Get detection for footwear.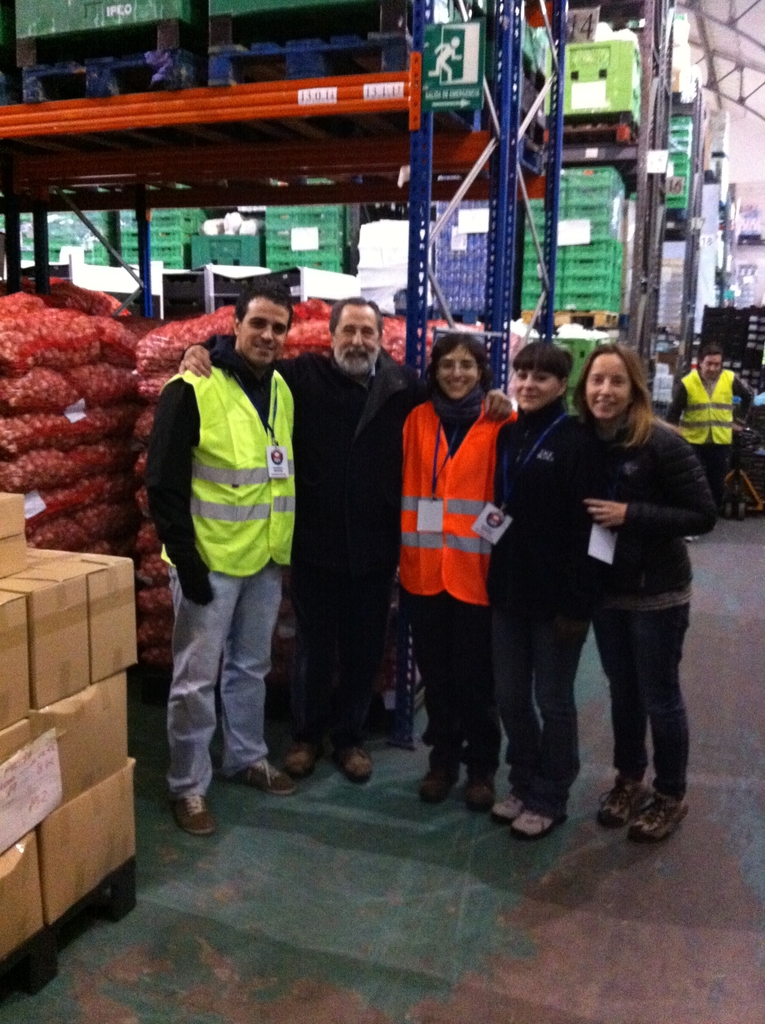
Detection: 616,768,699,843.
